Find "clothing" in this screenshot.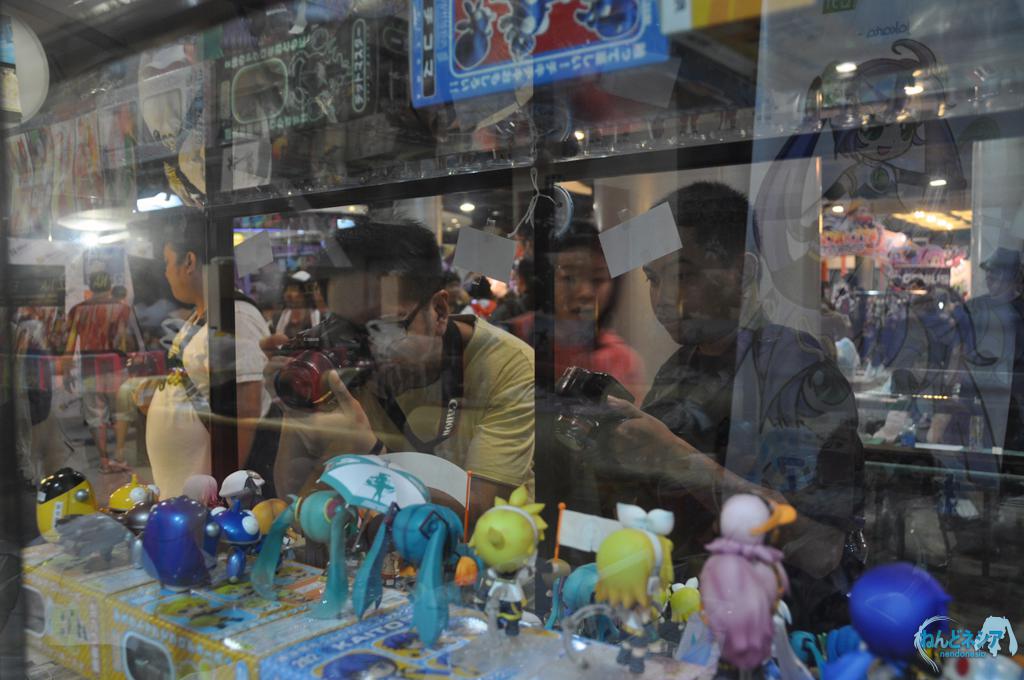
The bounding box for "clothing" is 68,275,176,438.
